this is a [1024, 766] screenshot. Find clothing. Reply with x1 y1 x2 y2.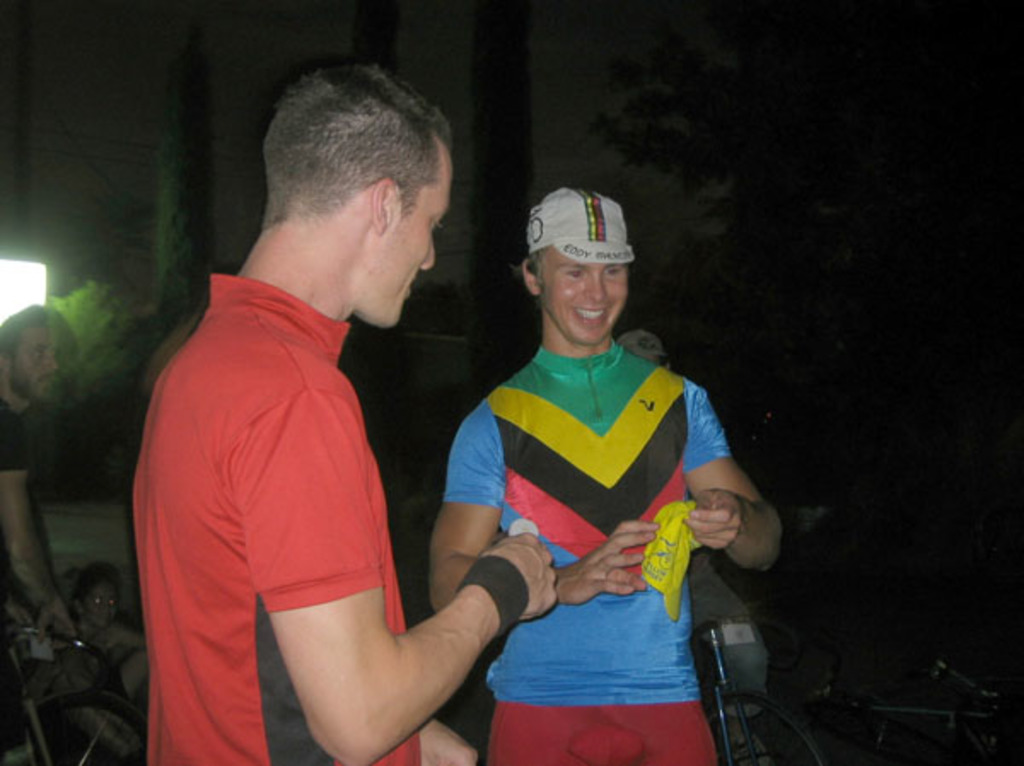
689 548 770 718.
